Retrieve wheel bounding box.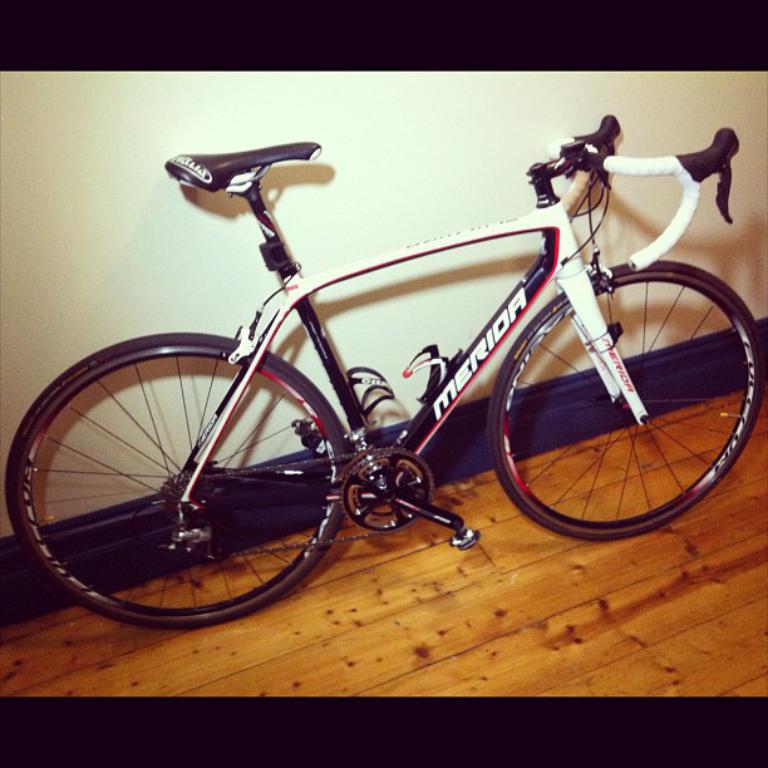
Bounding box: box=[479, 255, 767, 542].
